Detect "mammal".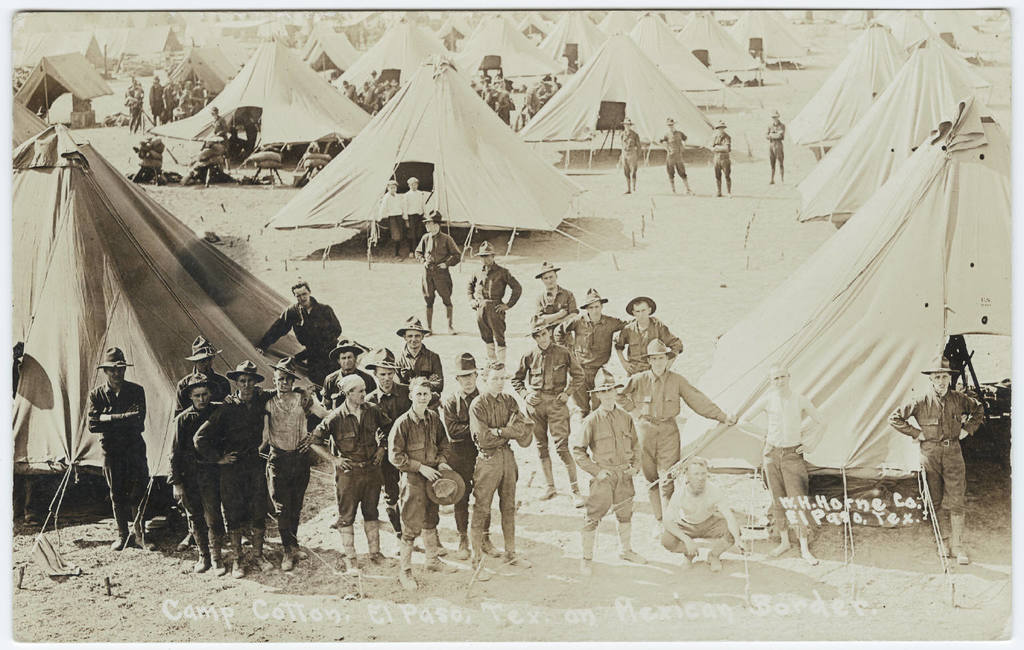
Detected at 385,375,454,602.
